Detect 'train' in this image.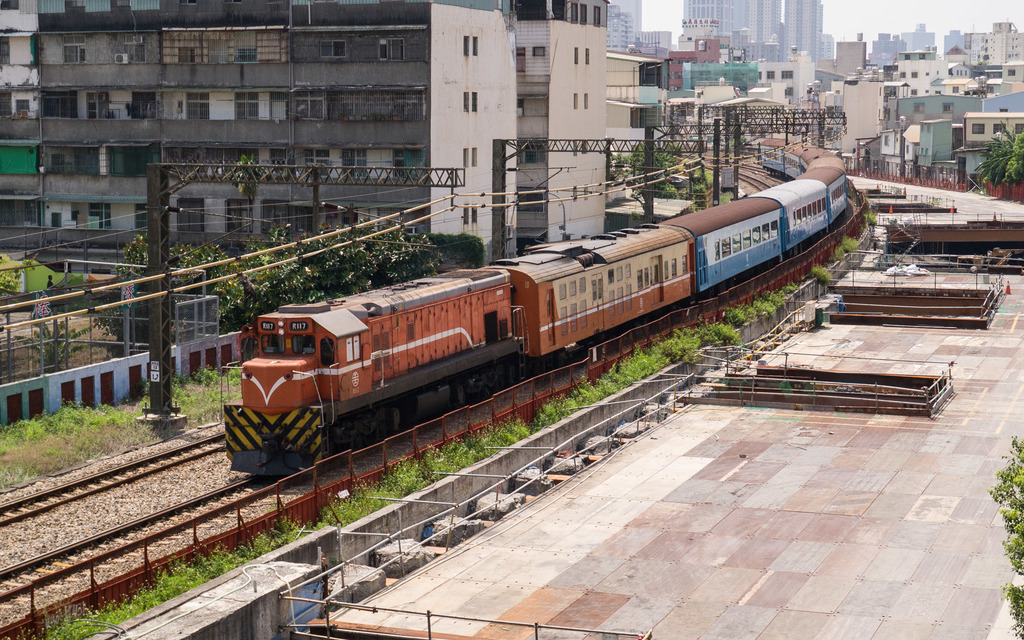
Detection: (219, 138, 846, 480).
